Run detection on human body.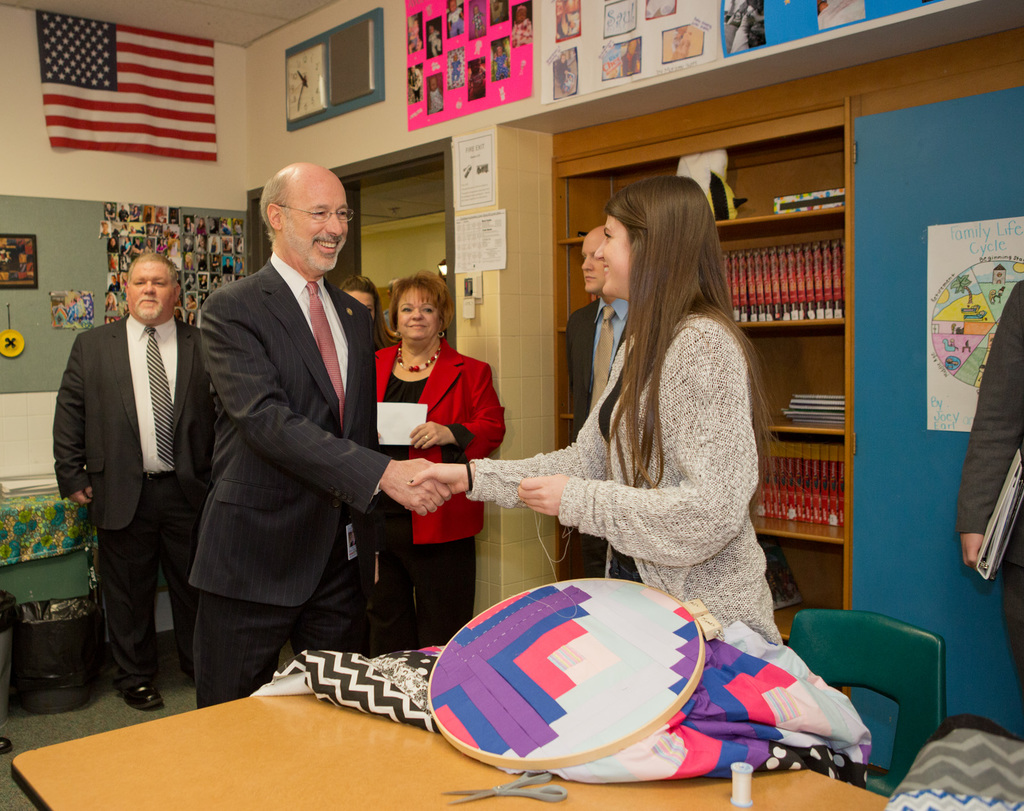
Result: [x1=120, y1=223, x2=127, y2=233].
